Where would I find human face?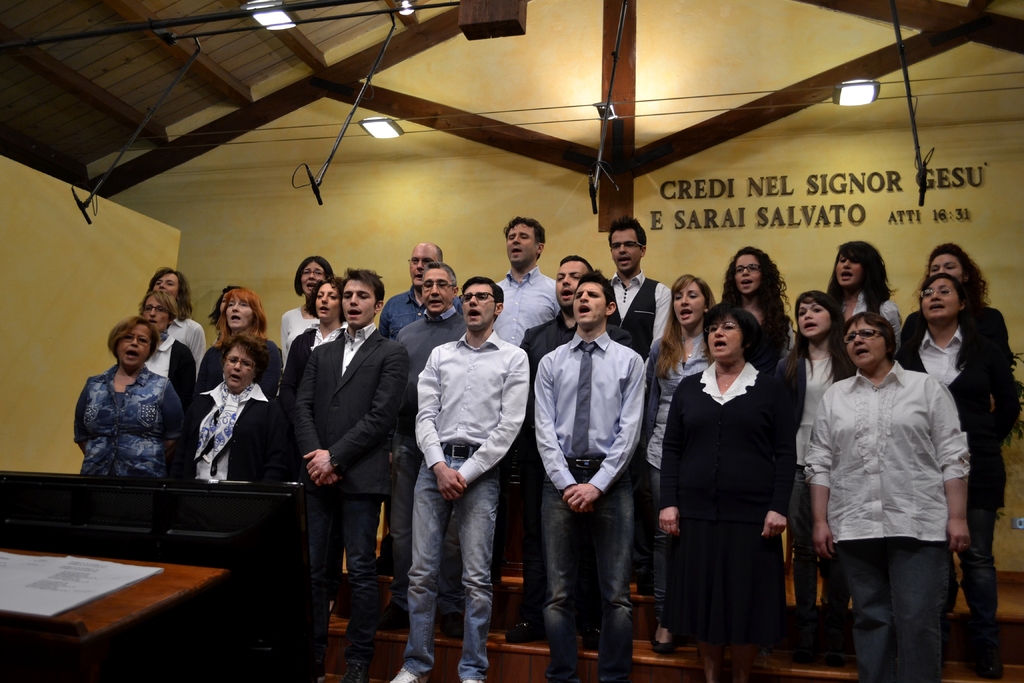
At <box>220,292,227,315</box>.
